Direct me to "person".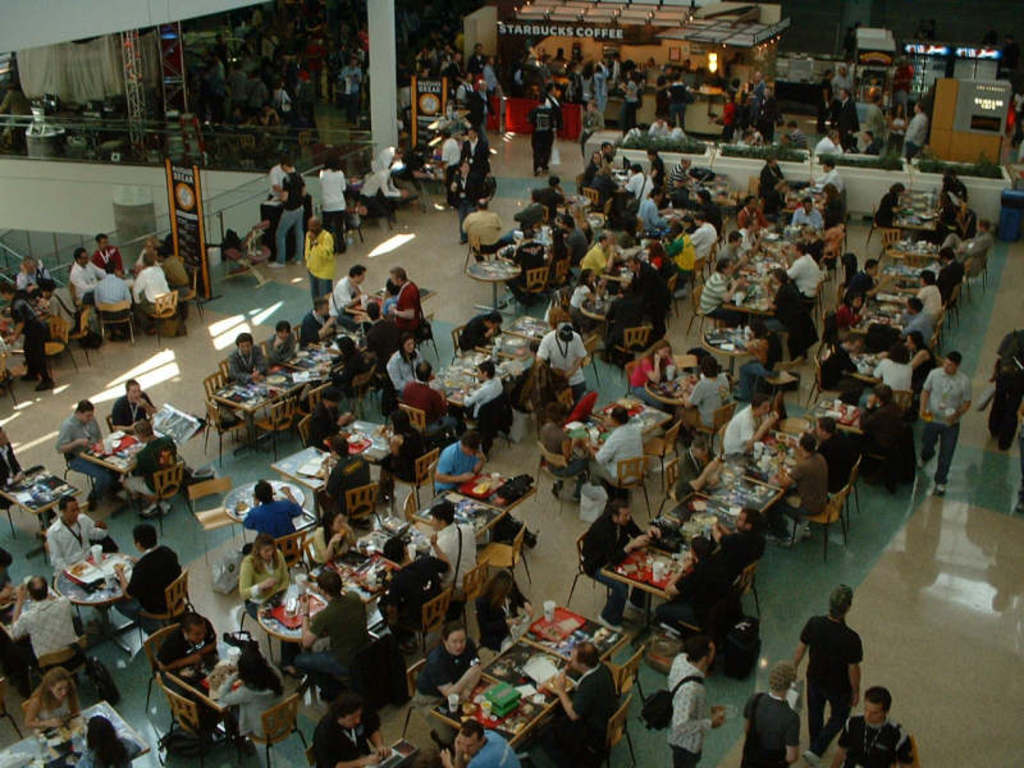
Direction: (298,296,337,338).
